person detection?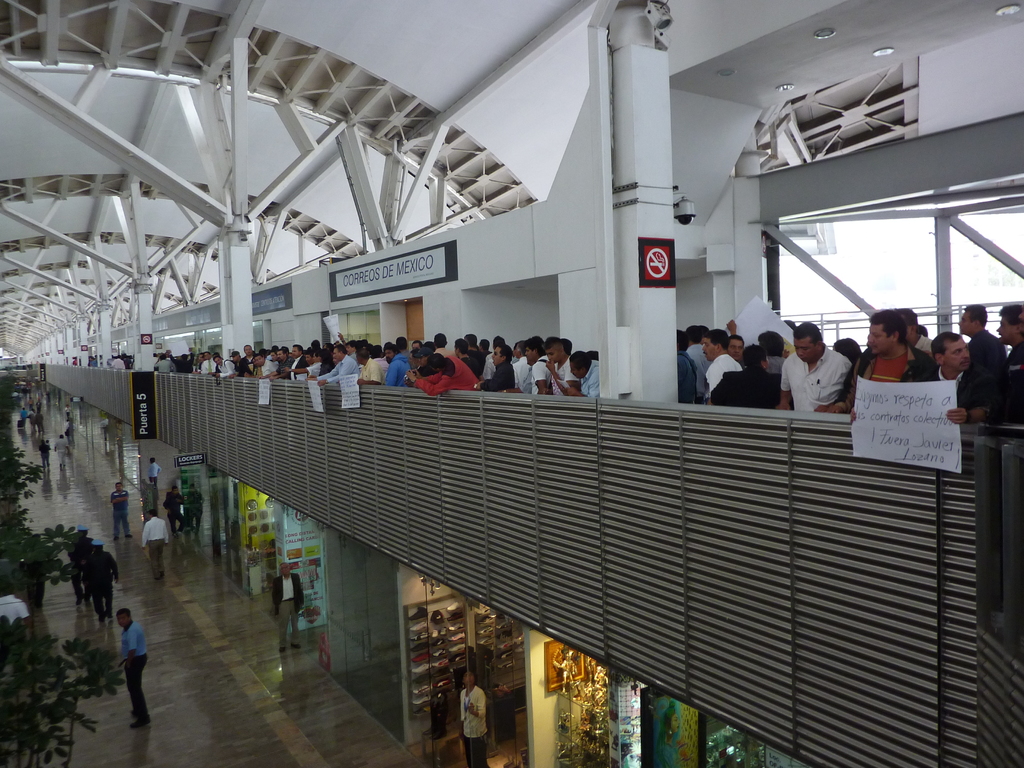
crop(149, 338, 604, 412)
